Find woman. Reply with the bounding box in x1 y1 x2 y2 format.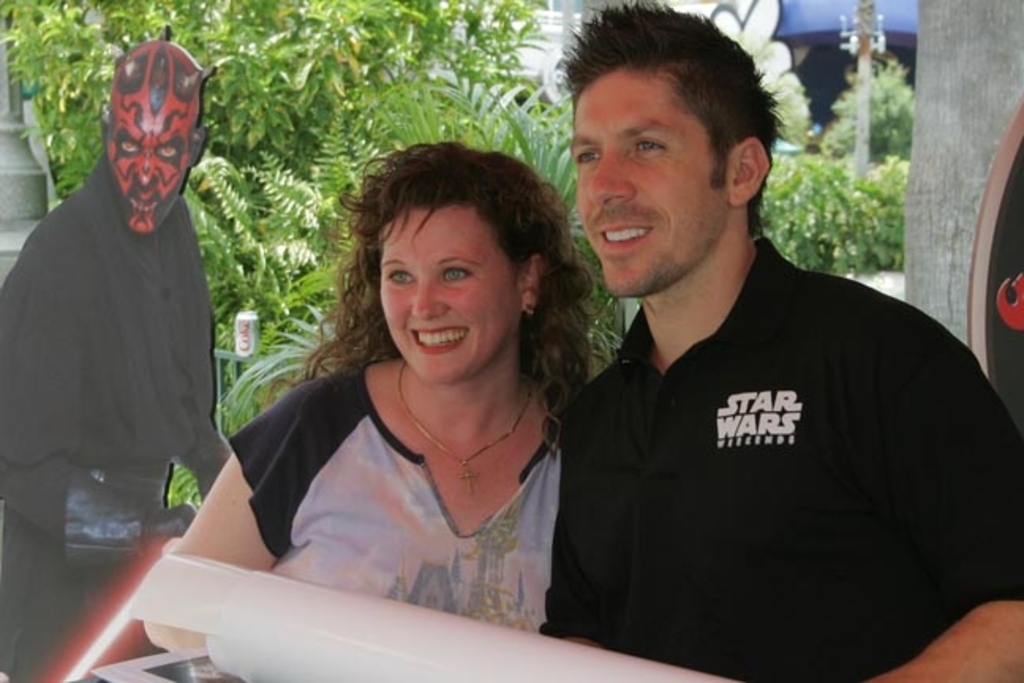
139 139 596 659.
